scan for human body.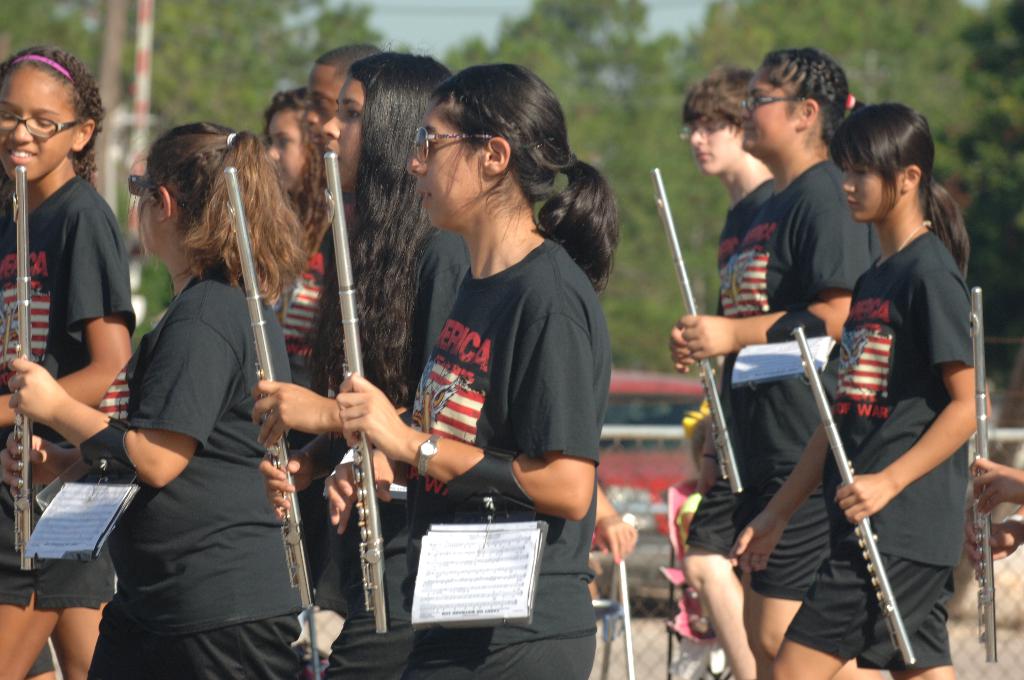
Scan result: 726, 224, 995, 679.
